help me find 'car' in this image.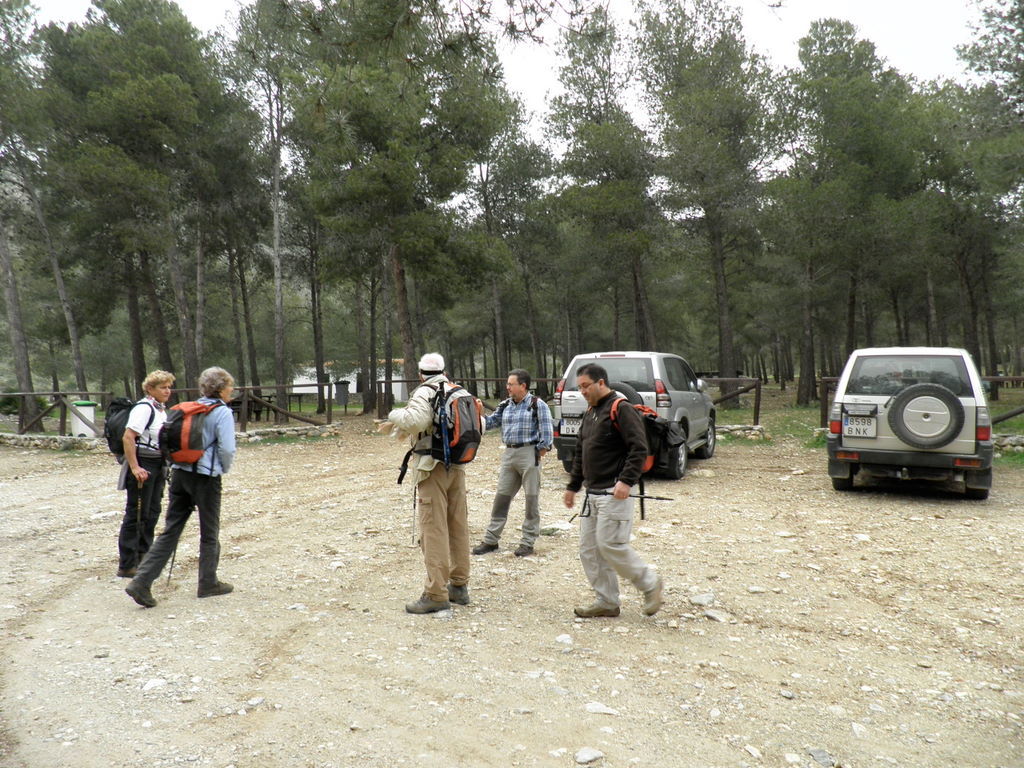
Found it: 551, 348, 719, 478.
